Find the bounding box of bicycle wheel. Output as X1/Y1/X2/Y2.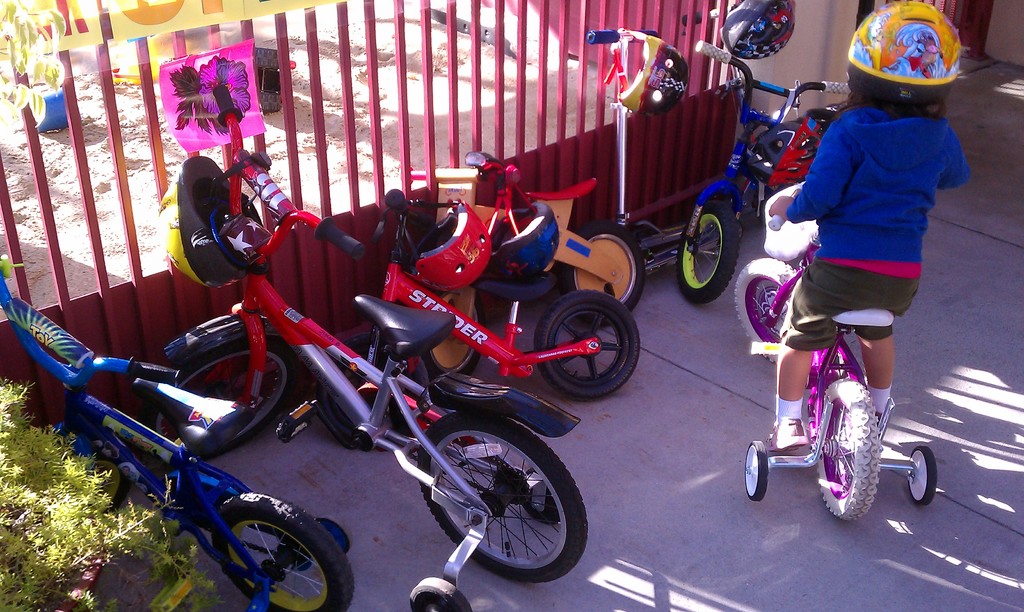
808/367/884/525.
